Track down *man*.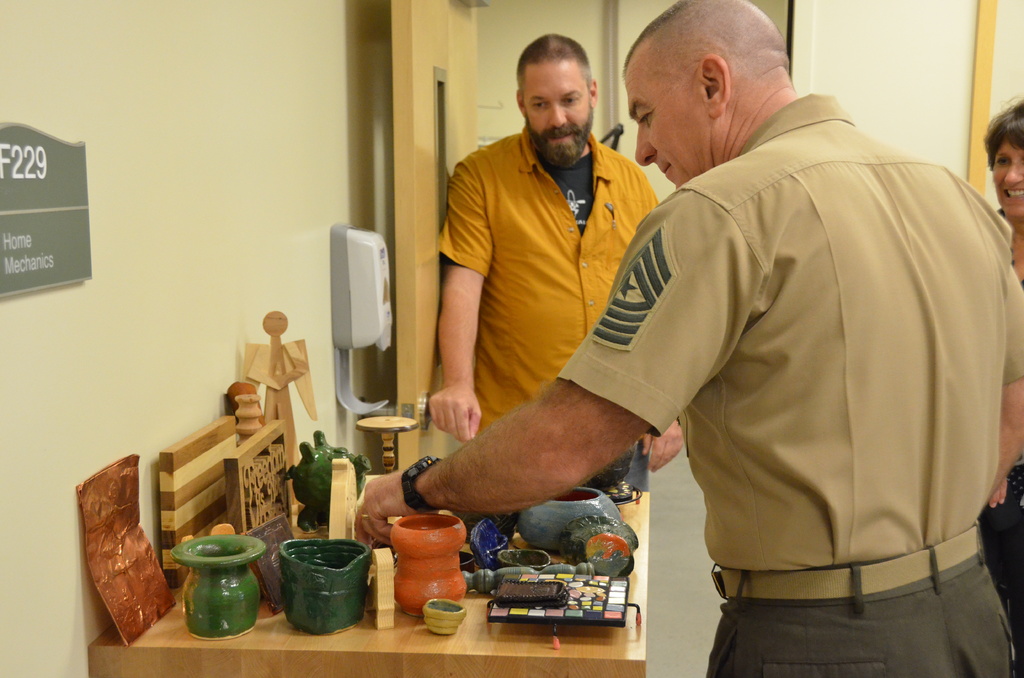
Tracked to [427,29,687,498].
